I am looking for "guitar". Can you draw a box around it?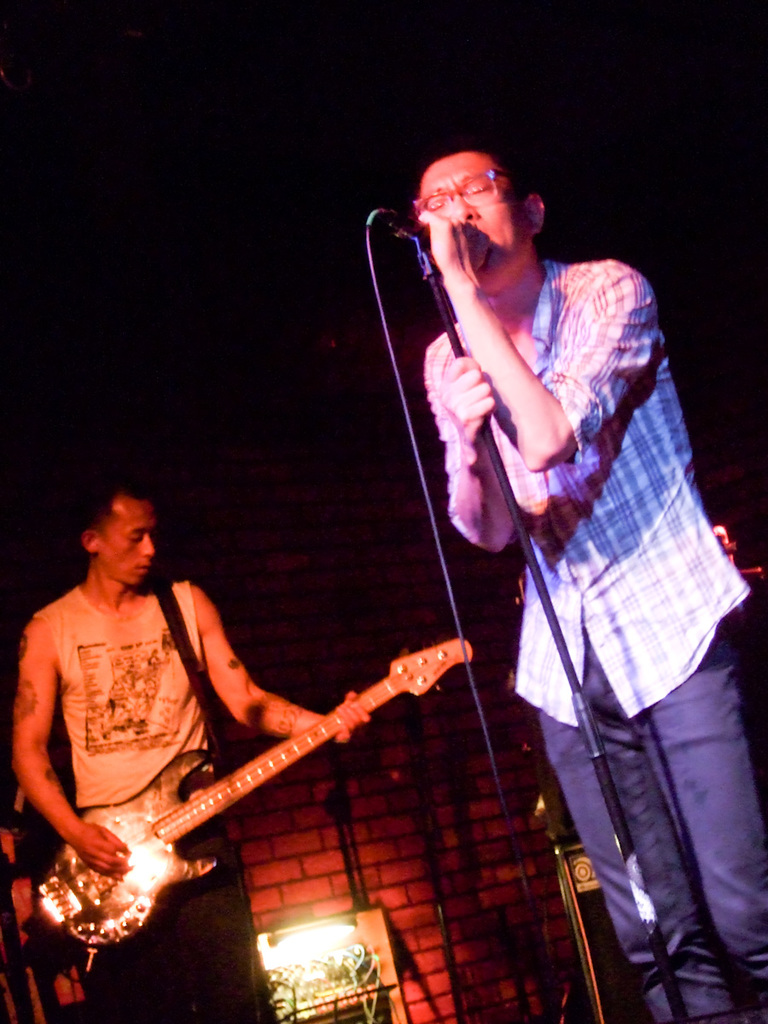
Sure, the bounding box is [left=31, top=618, right=480, bottom=957].
